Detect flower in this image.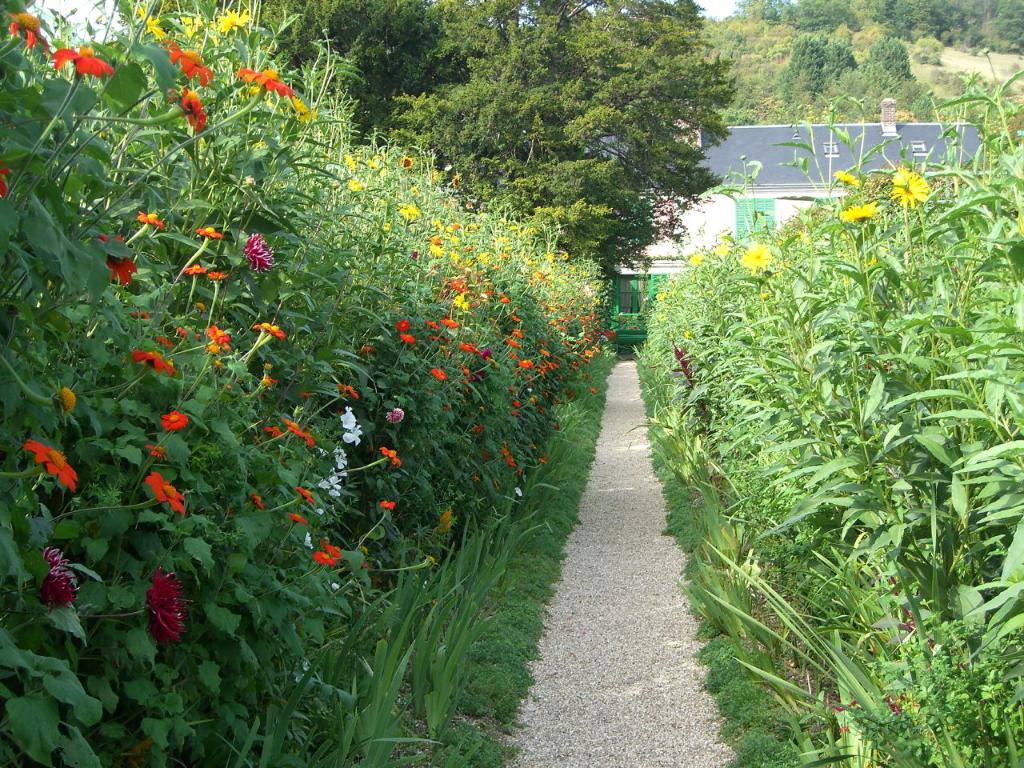
Detection: Rect(203, 44, 310, 115).
